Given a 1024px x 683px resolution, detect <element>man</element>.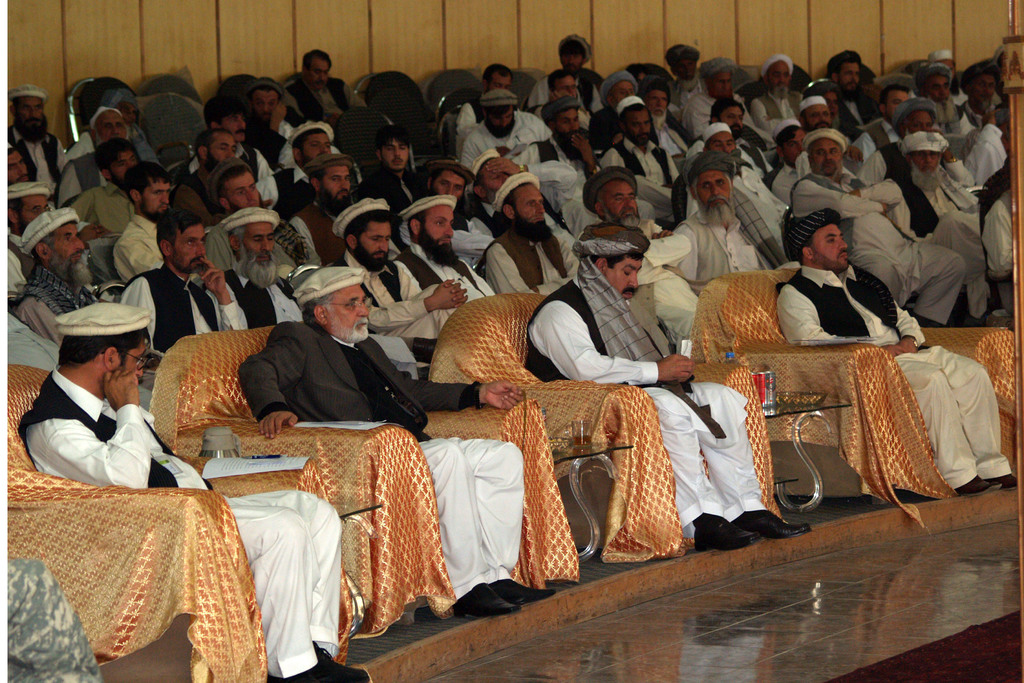
locate(993, 37, 1023, 119).
